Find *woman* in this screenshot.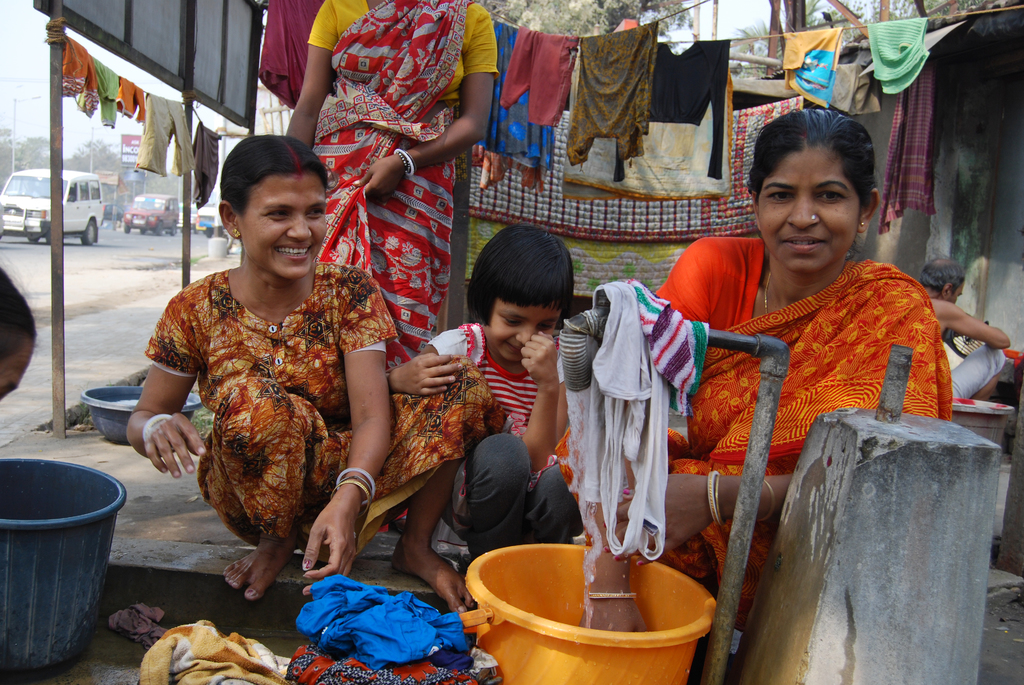
The bounding box for *woman* is bbox=[557, 107, 952, 630].
